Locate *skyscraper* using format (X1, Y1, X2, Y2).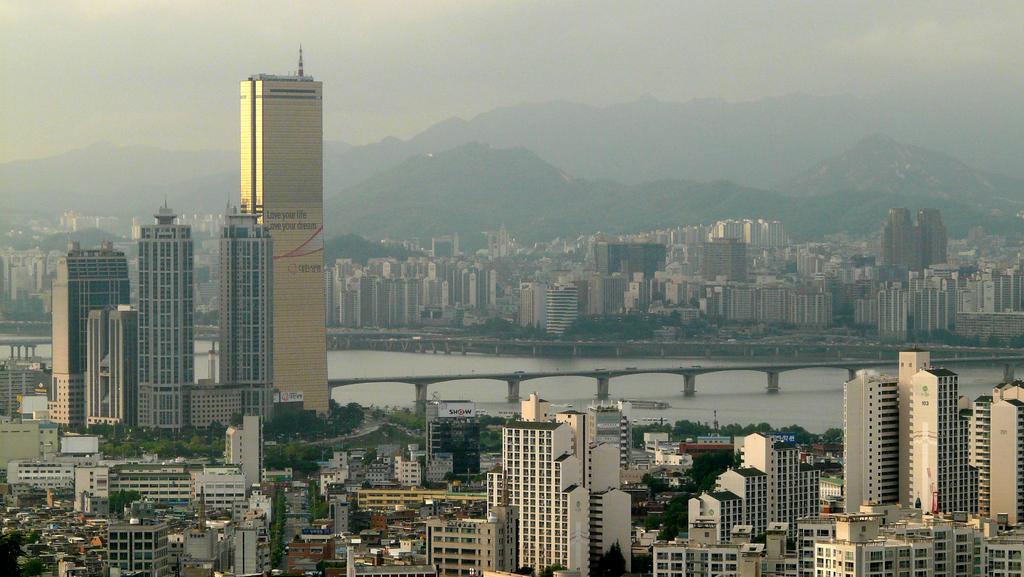
(655, 513, 764, 576).
